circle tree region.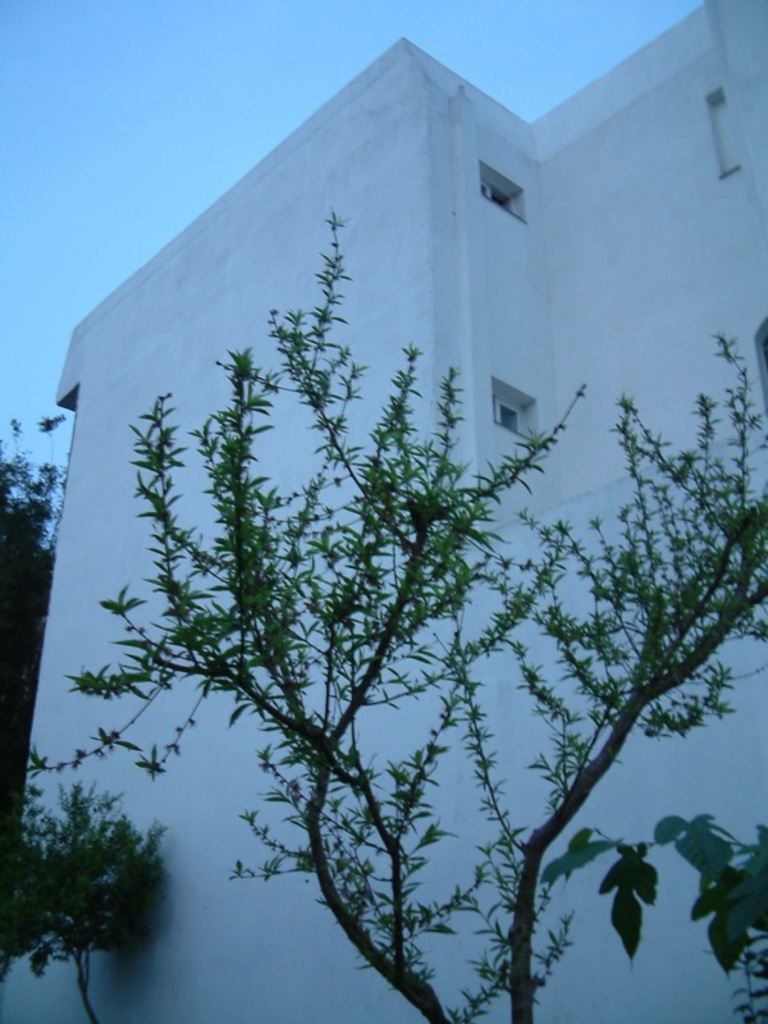
Region: <bbox>64, 200, 767, 1023</bbox>.
